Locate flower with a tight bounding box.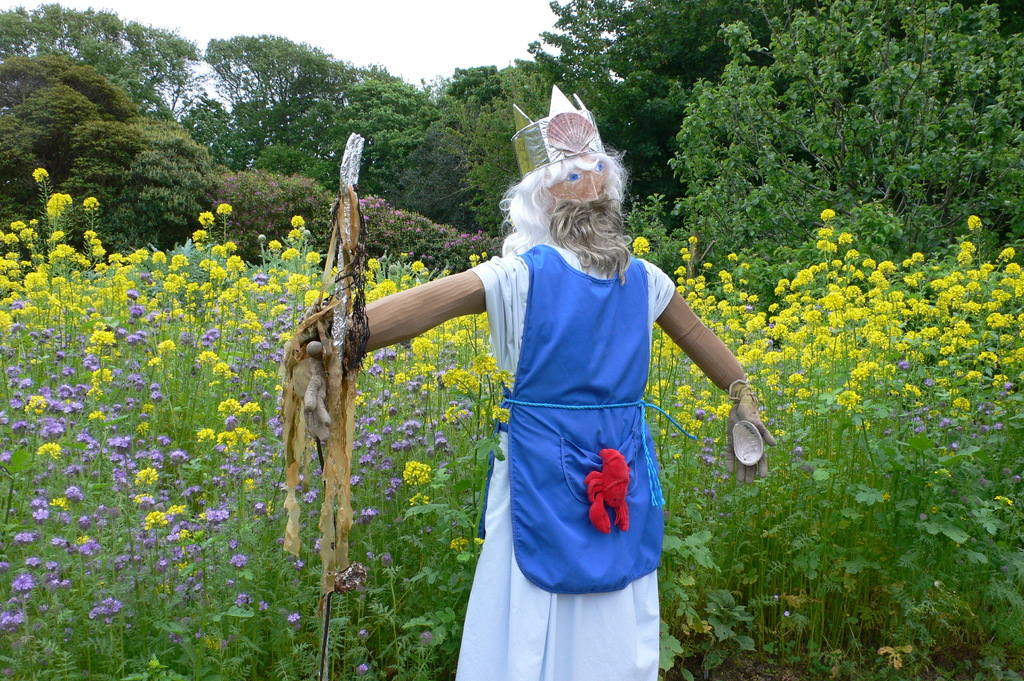
BBox(677, 246, 691, 255).
